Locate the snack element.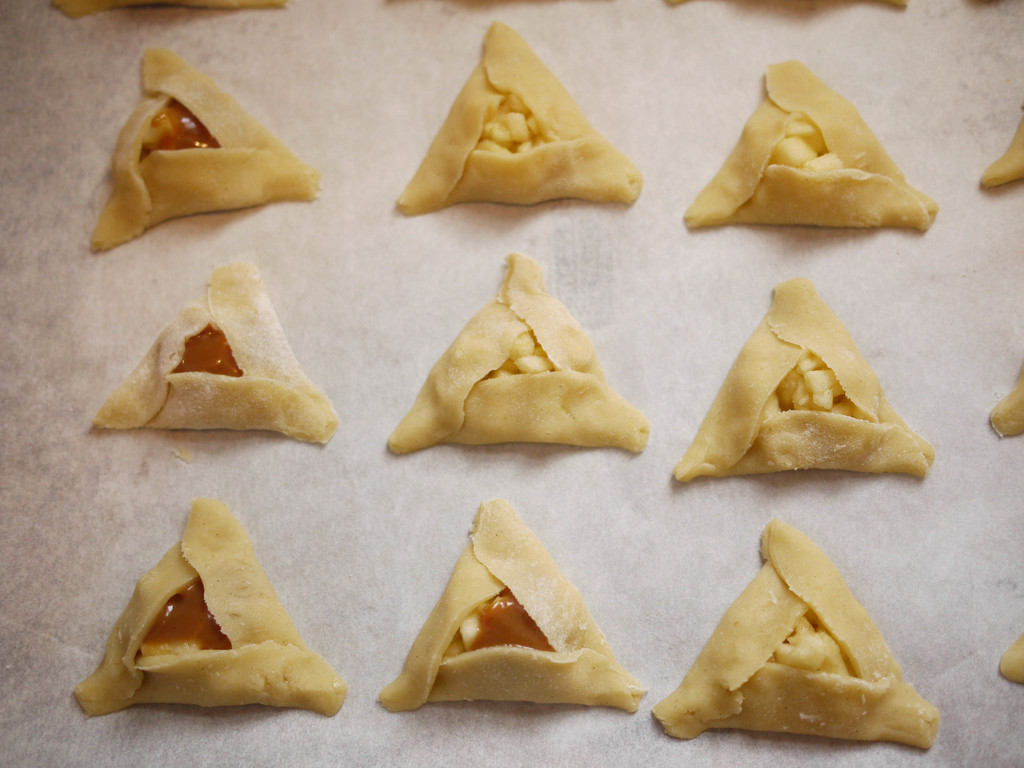
Element bbox: {"x1": 77, "y1": 499, "x2": 335, "y2": 742}.
